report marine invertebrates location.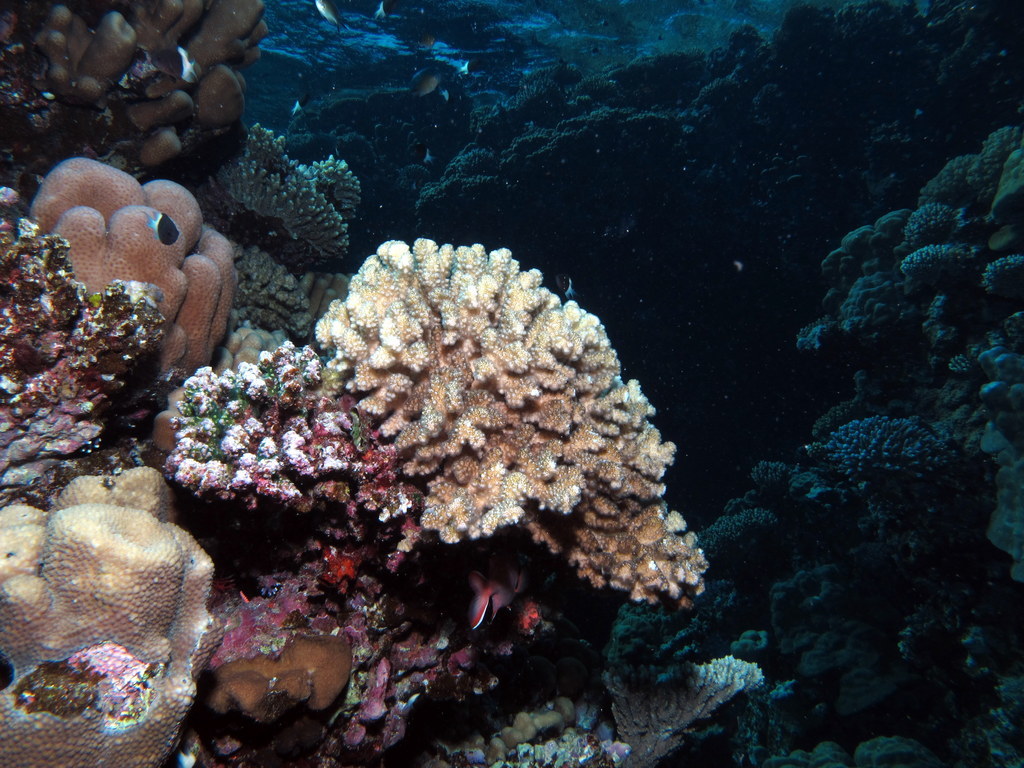
Report: <bbox>0, 451, 231, 767</bbox>.
